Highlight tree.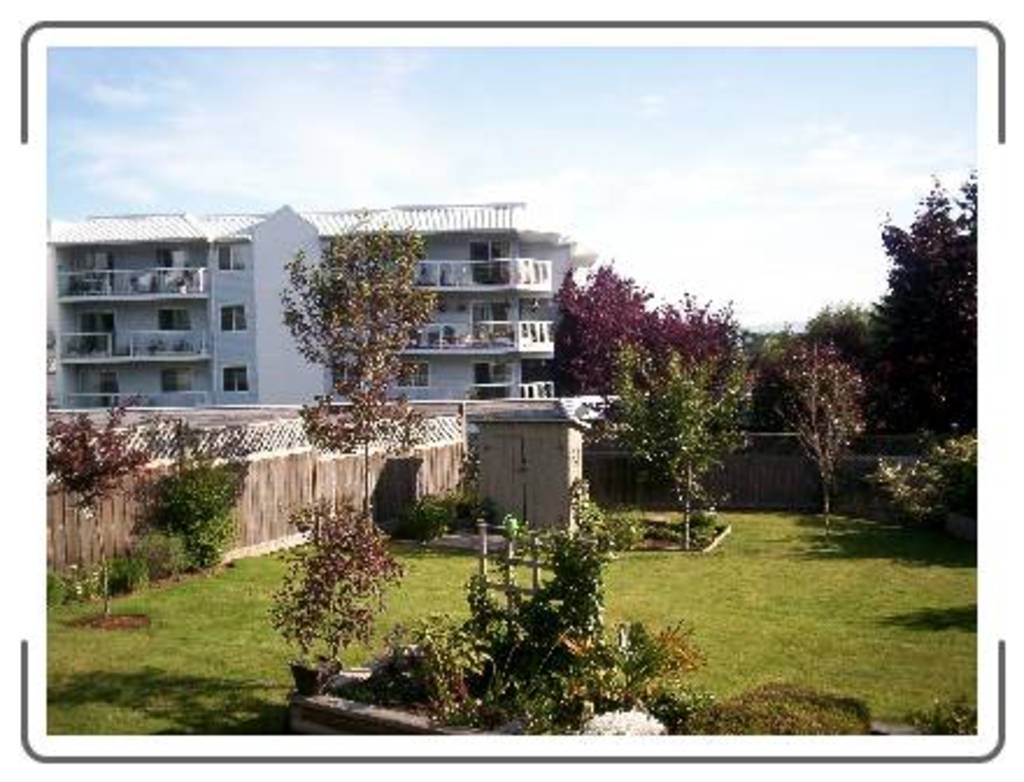
Highlighted region: [x1=607, y1=344, x2=754, y2=554].
